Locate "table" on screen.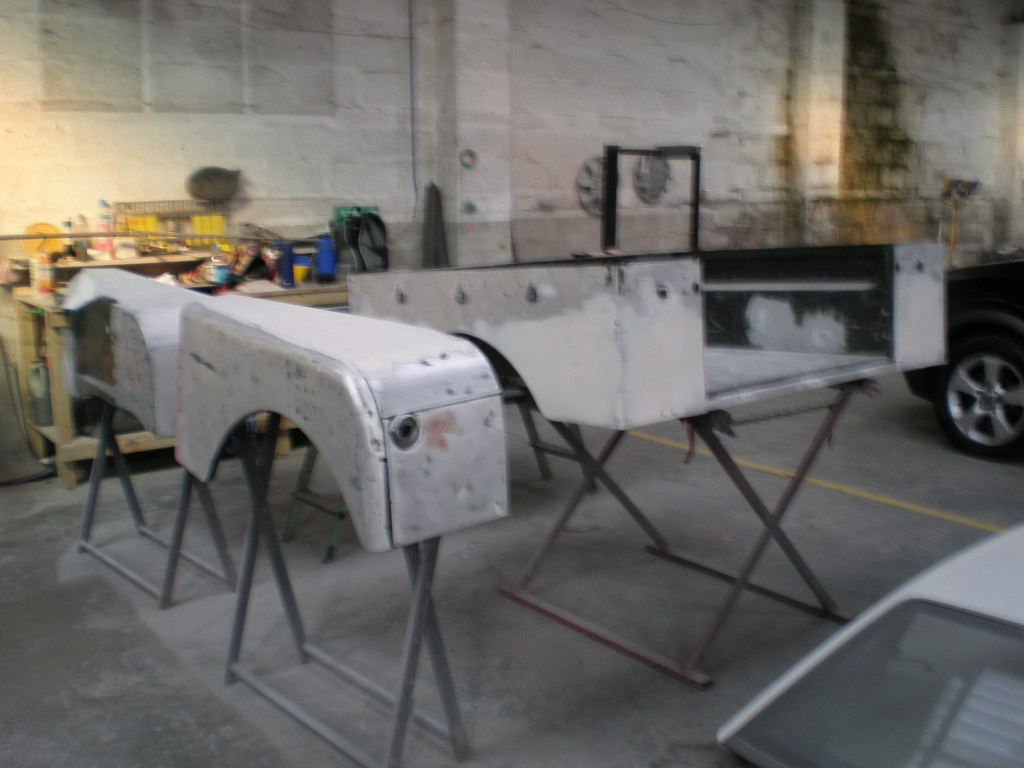
On screen at <region>0, 255, 360, 494</region>.
